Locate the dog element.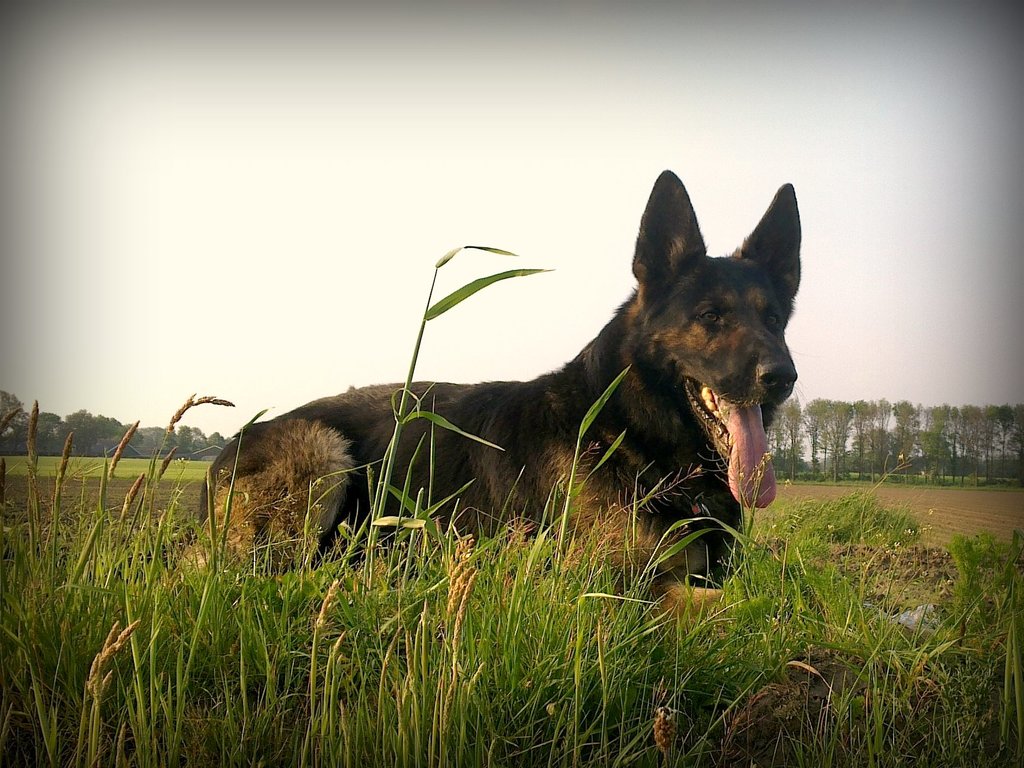
Element bbox: [172, 169, 800, 600].
